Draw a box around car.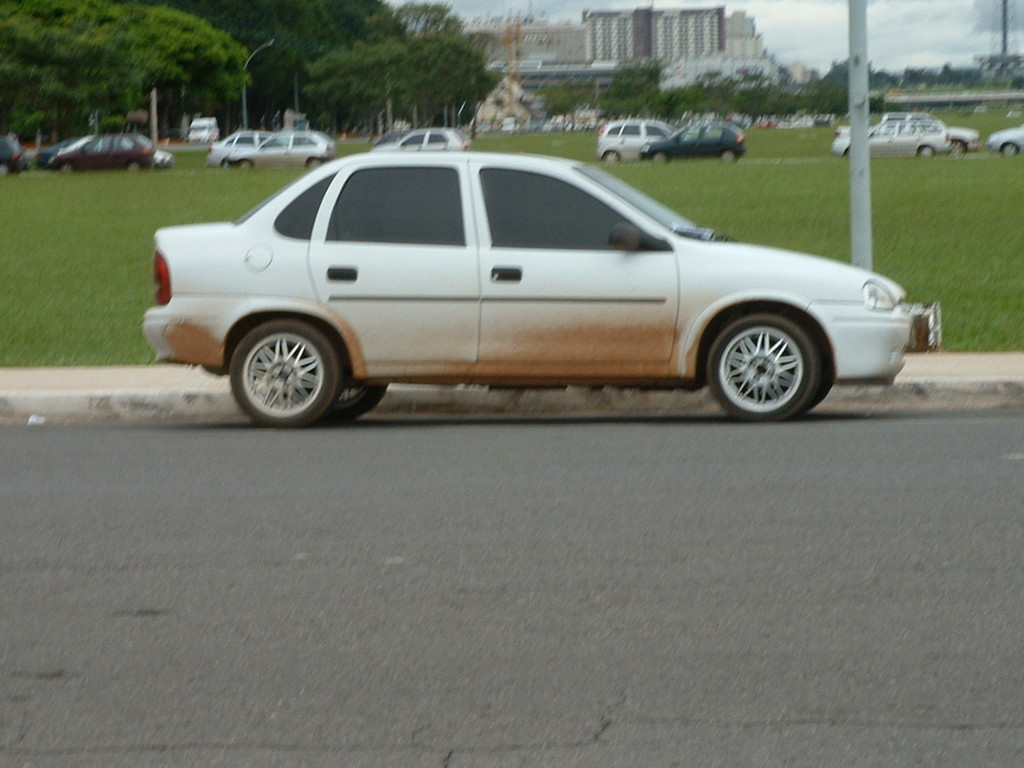
bbox=(822, 122, 971, 154).
